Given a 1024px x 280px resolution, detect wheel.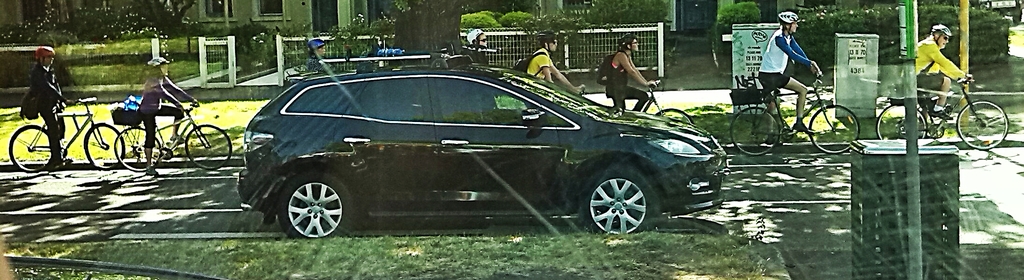
BBox(184, 120, 232, 169).
